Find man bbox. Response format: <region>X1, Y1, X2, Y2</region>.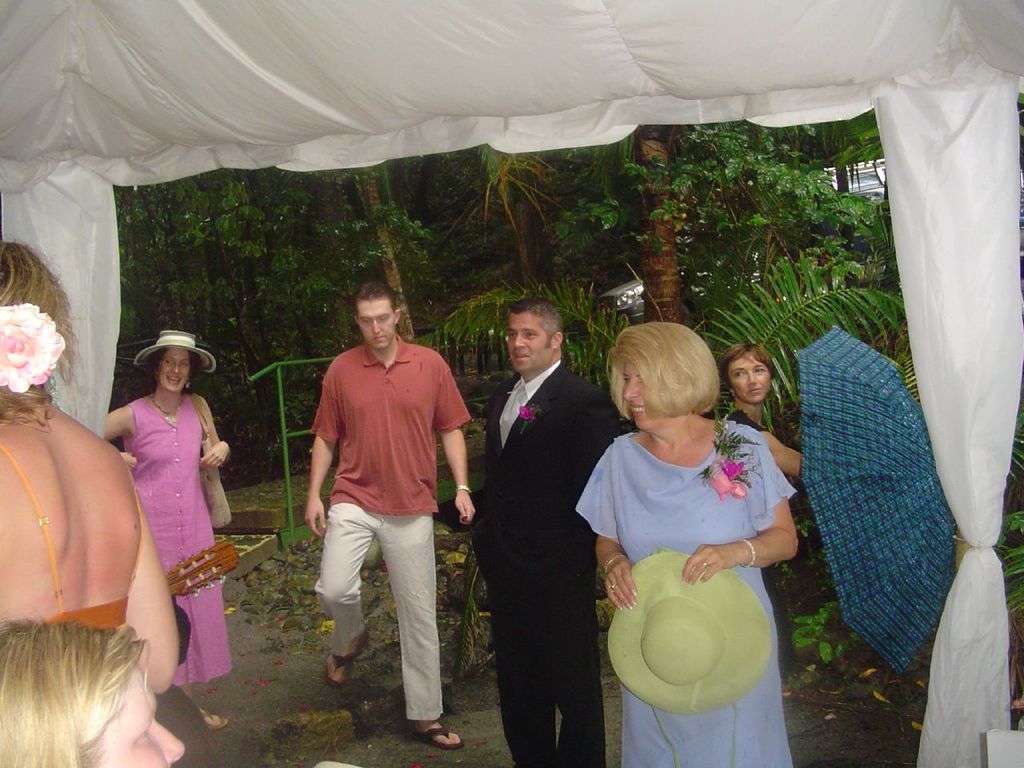
<region>295, 282, 471, 734</region>.
